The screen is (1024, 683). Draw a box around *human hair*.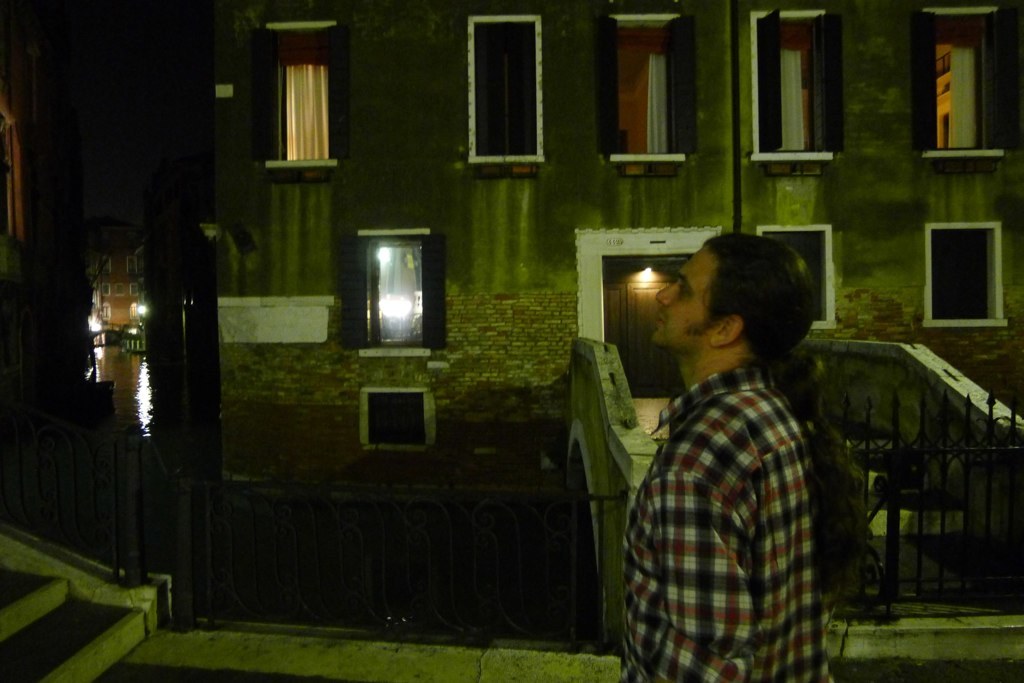
l=678, t=227, r=839, b=392.
